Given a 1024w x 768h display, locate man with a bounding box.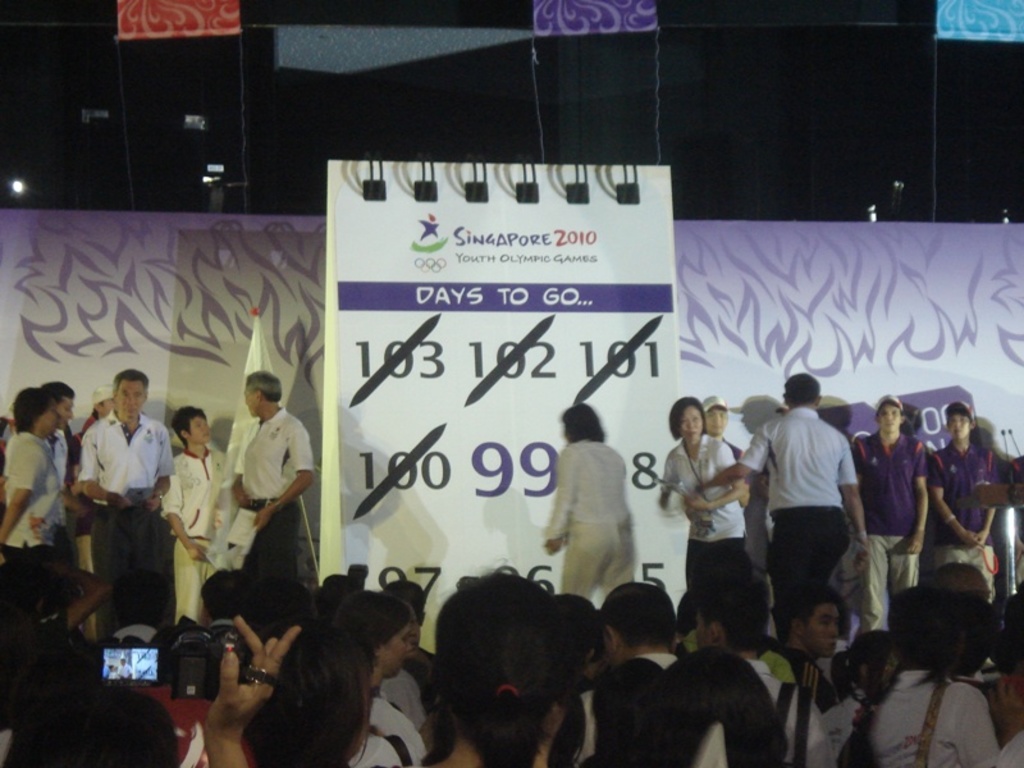
Located: region(4, 385, 91, 488).
